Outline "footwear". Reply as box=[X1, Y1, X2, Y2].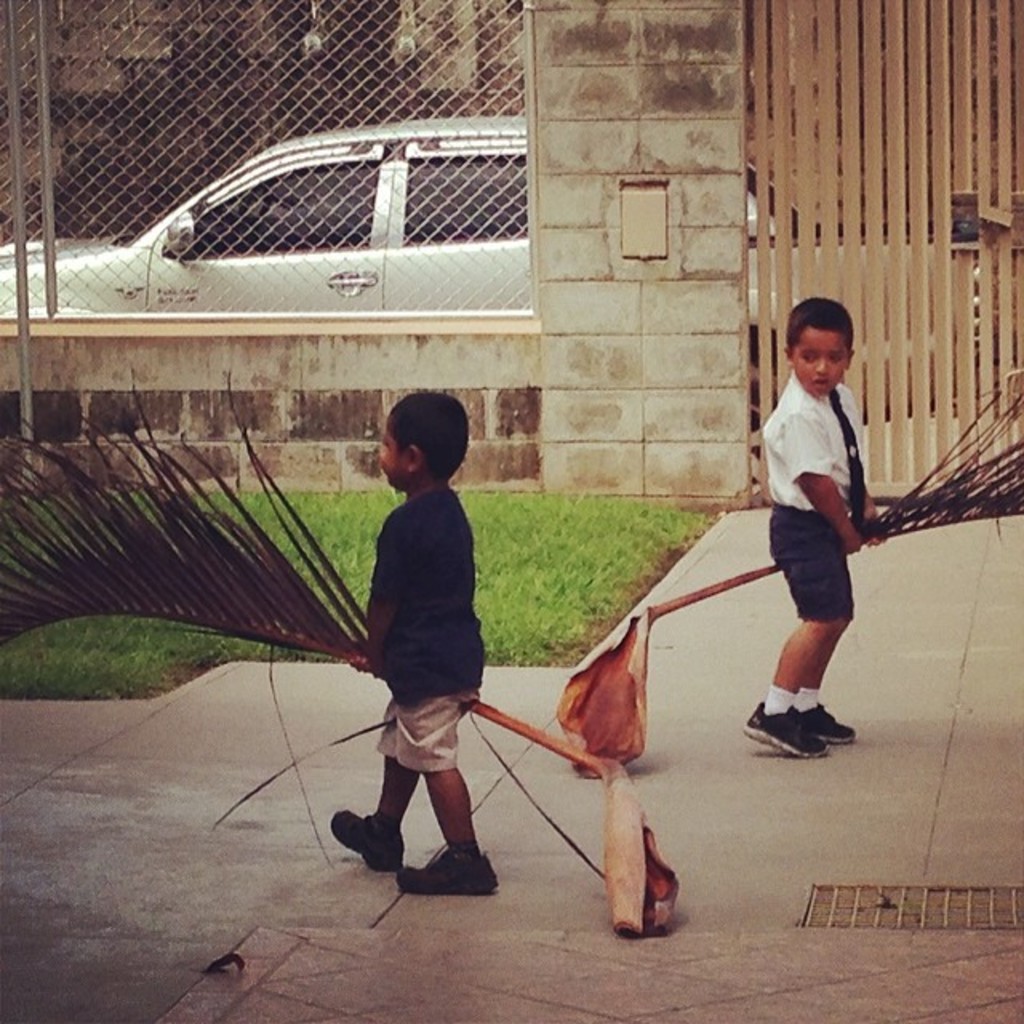
box=[739, 699, 858, 758].
